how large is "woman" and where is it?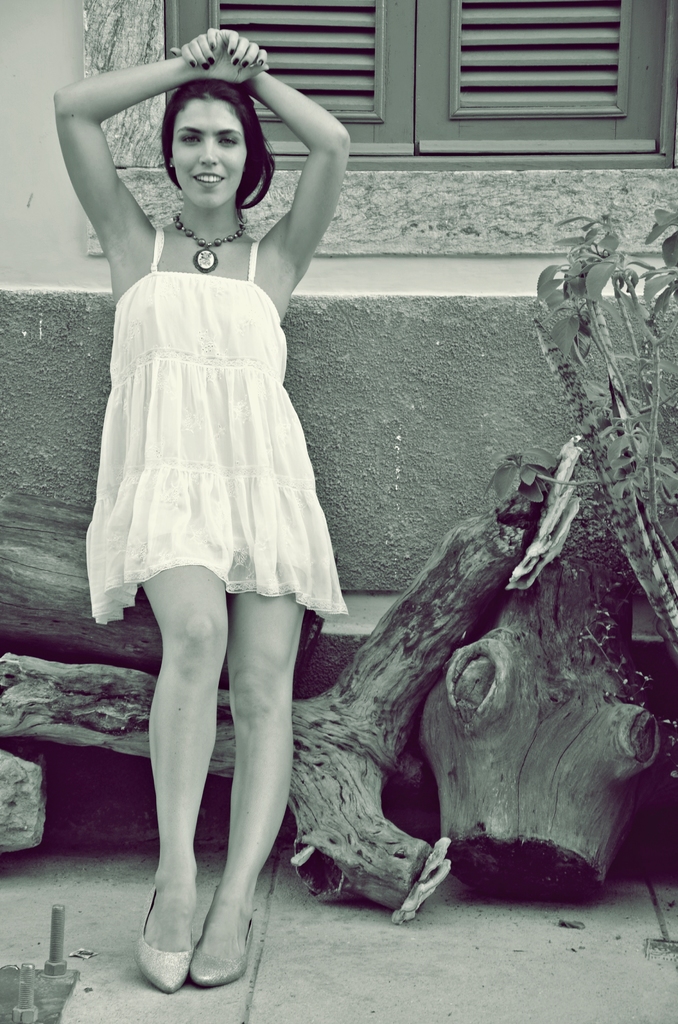
Bounding box: select_region(44, 20, 350, 994).
